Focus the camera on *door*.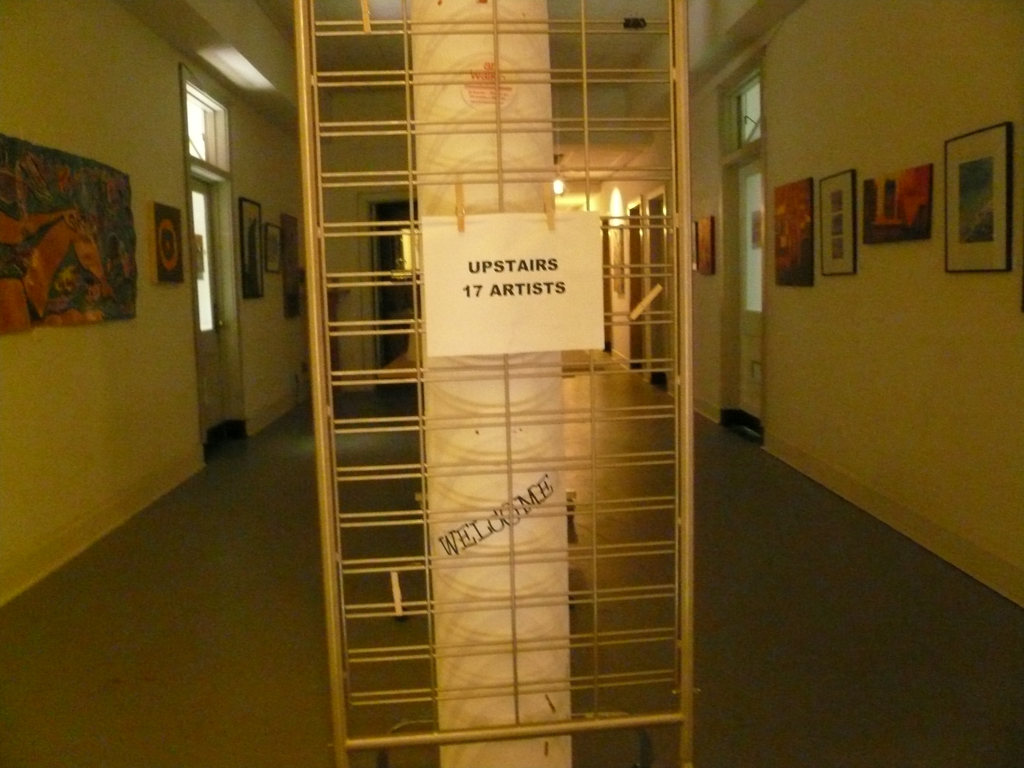
Focus region: x1=185 y1=178 x2=238 y2=444.
